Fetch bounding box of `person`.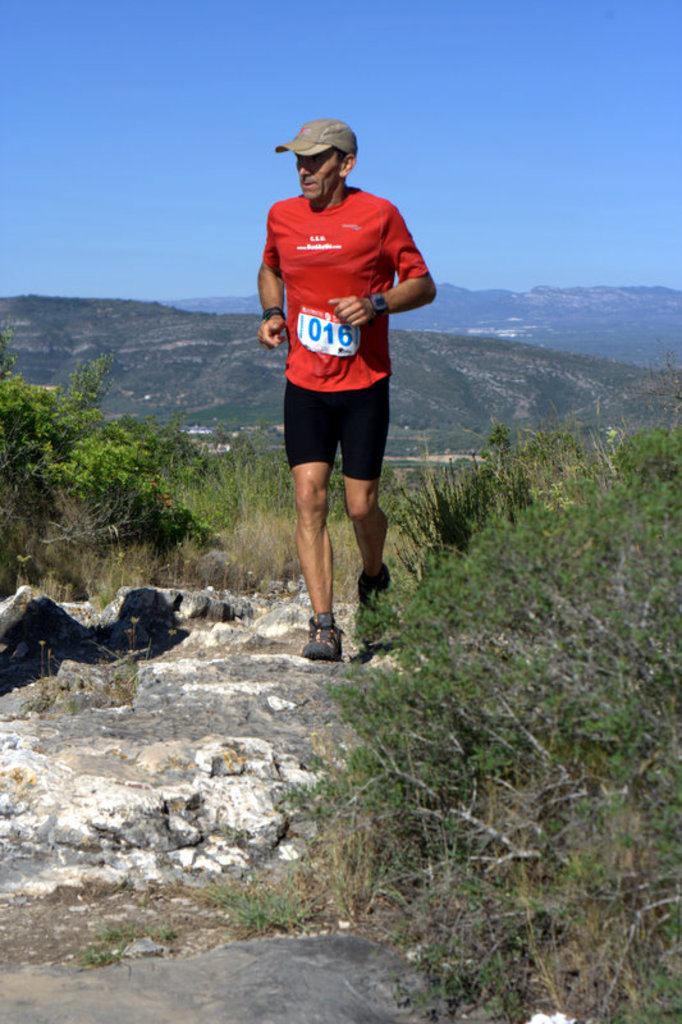
Bbox: 244 101 430 676.
